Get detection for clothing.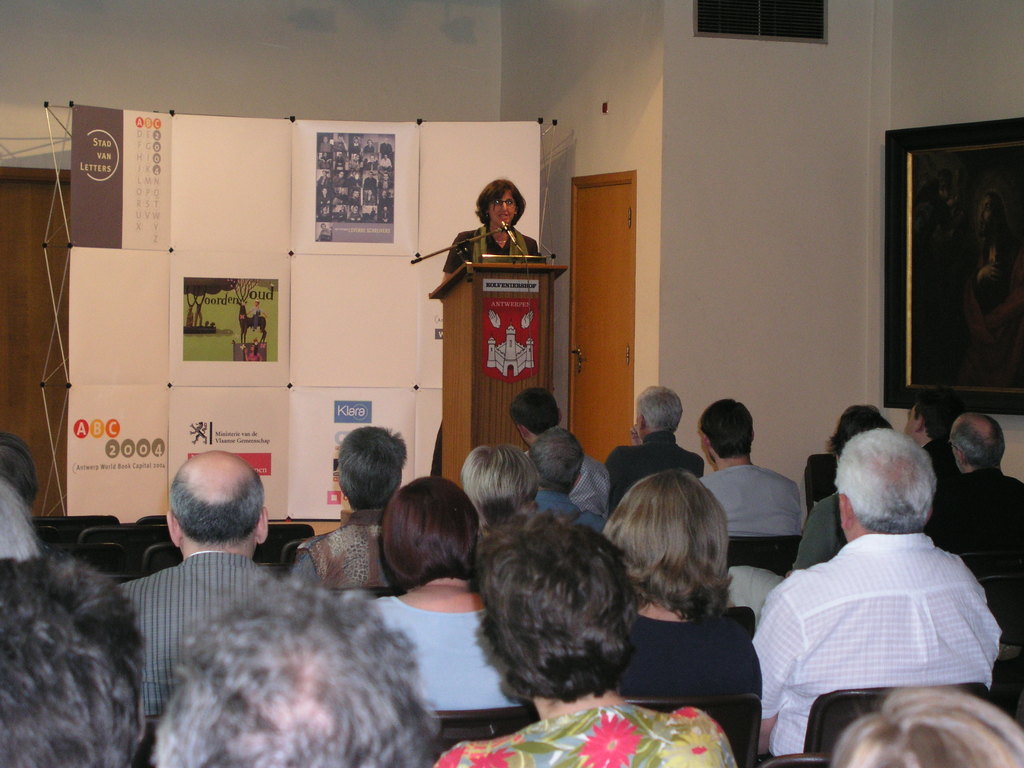
Detection: 428, 225, 548, 481.
